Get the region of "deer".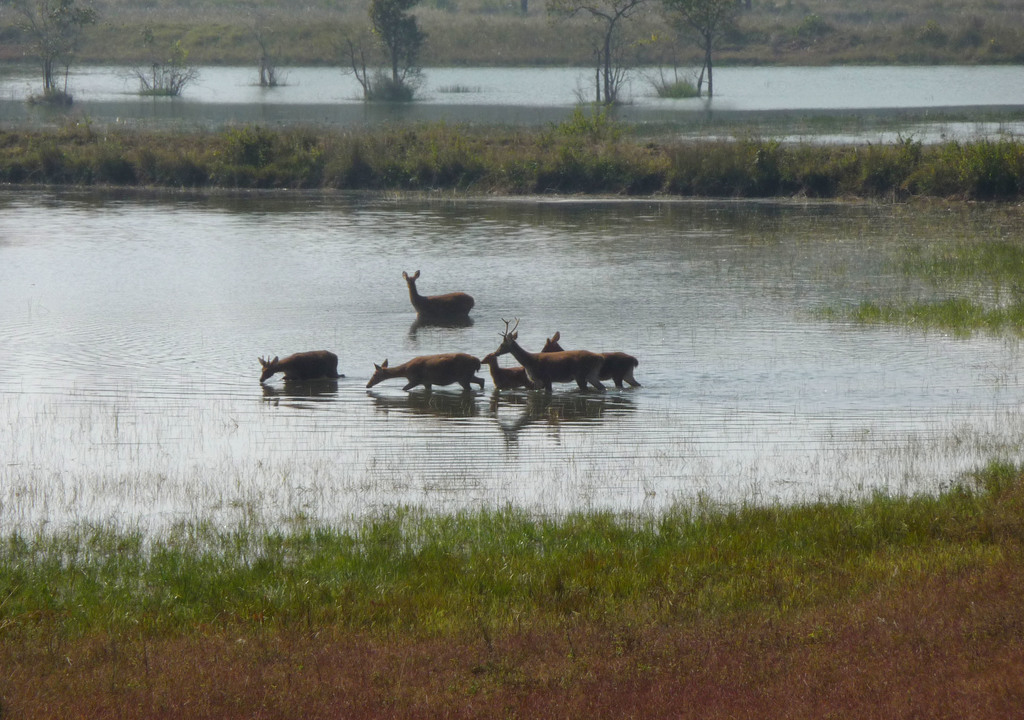
(405,272,474,318).
